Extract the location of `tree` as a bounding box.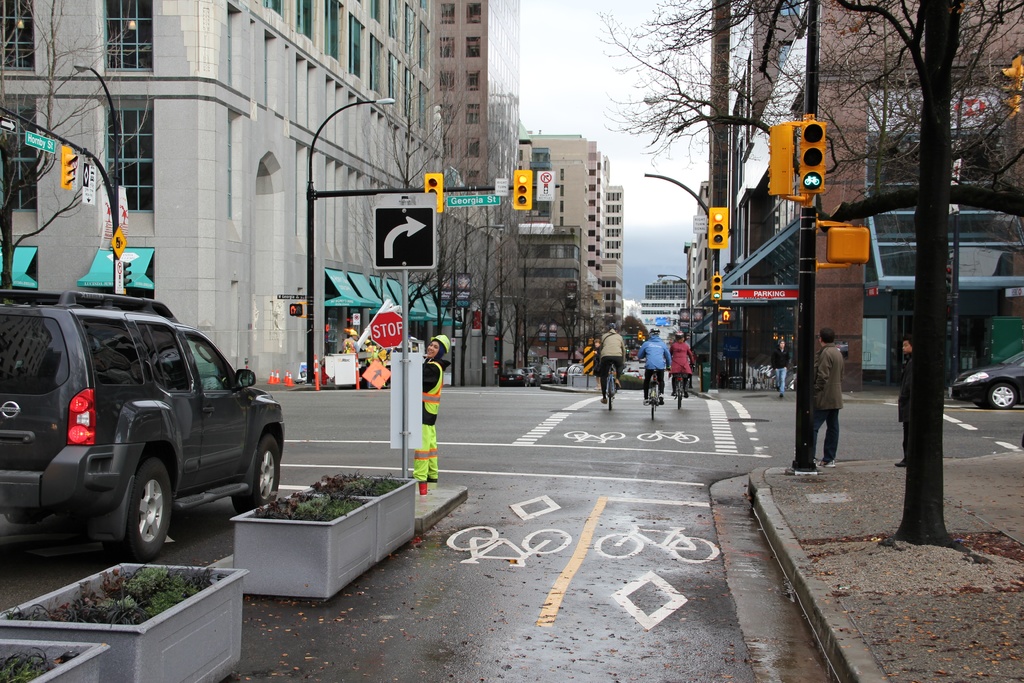
bbox=[501, 157, 548, 383].
